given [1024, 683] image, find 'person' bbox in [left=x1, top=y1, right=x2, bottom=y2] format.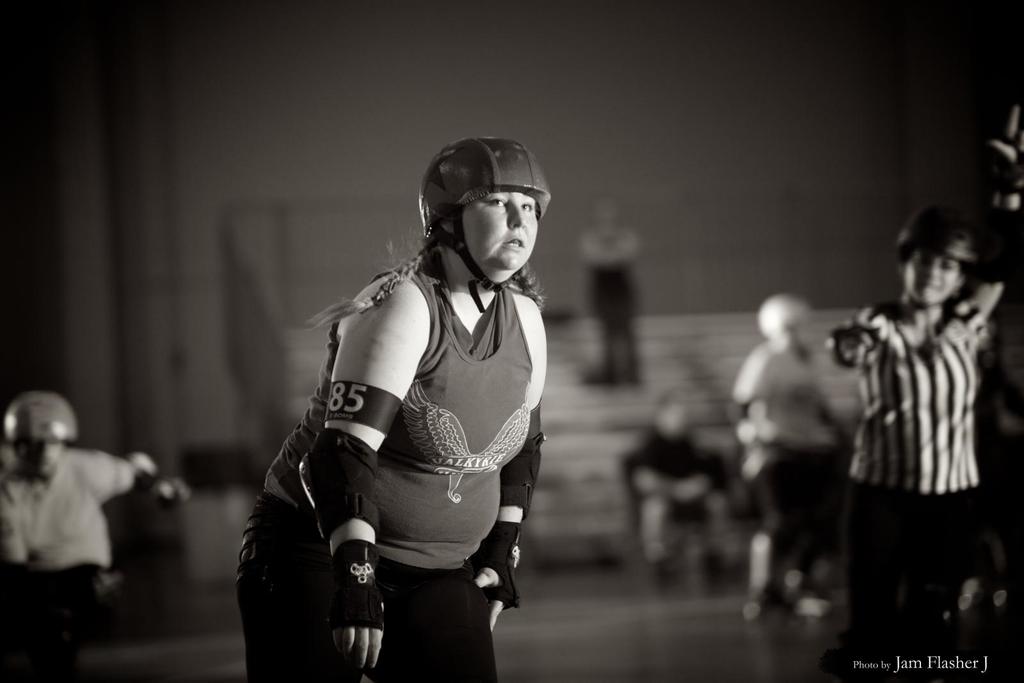
[left=0, top=395, right=176, bottom=682].
